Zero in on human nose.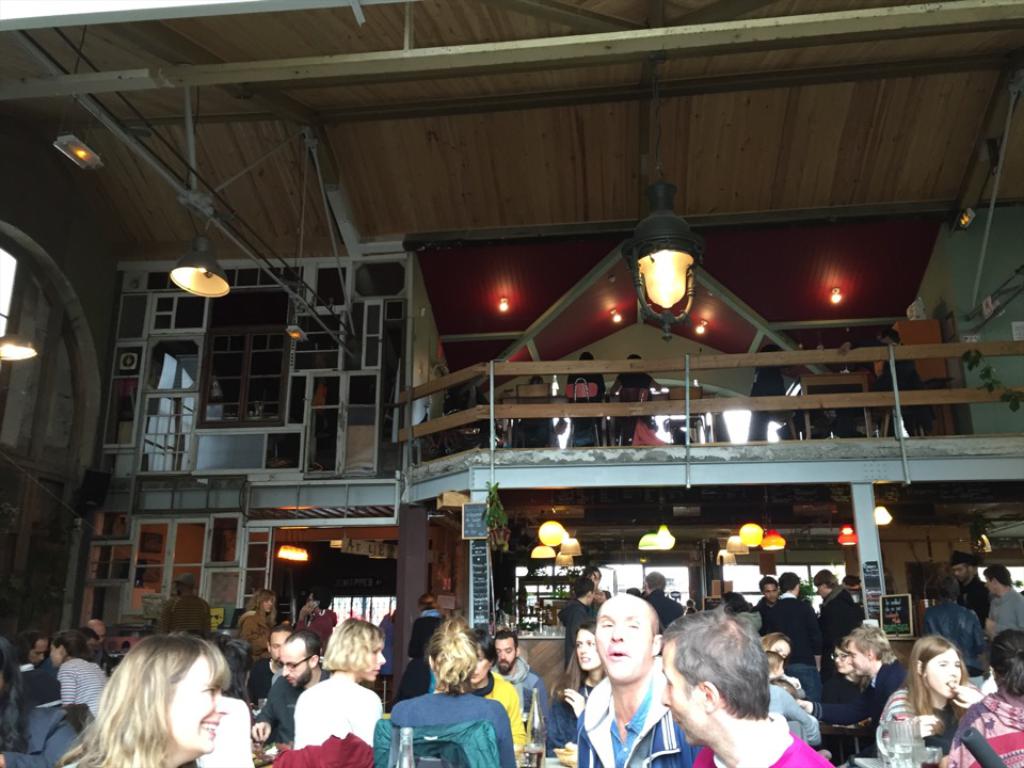
Zeroed in: bbox=[837, 654, 843, 660].
